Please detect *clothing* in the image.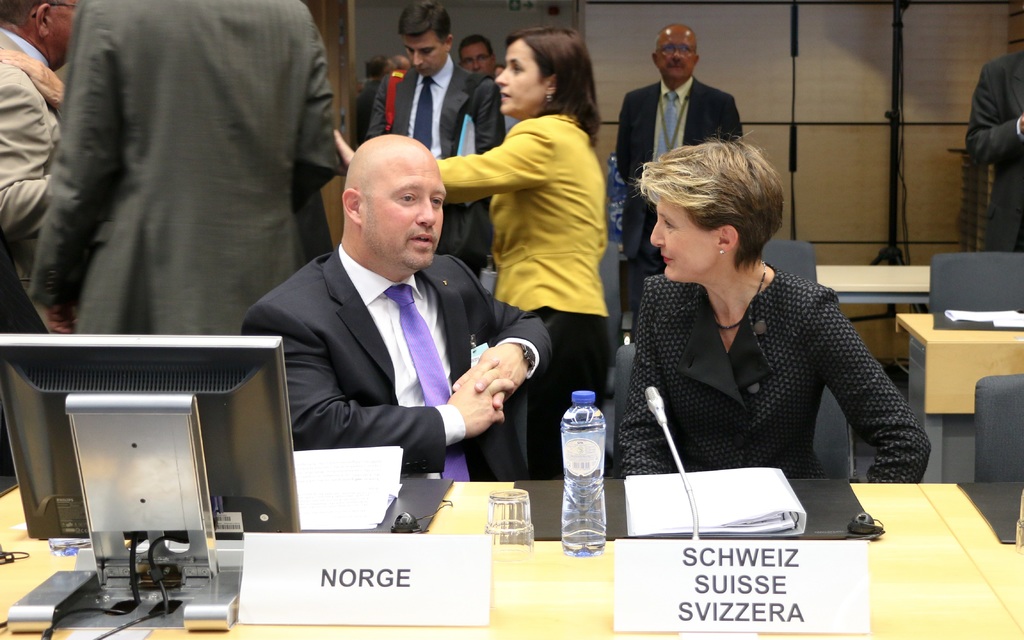
bbox(238, 240, 556, 479).
